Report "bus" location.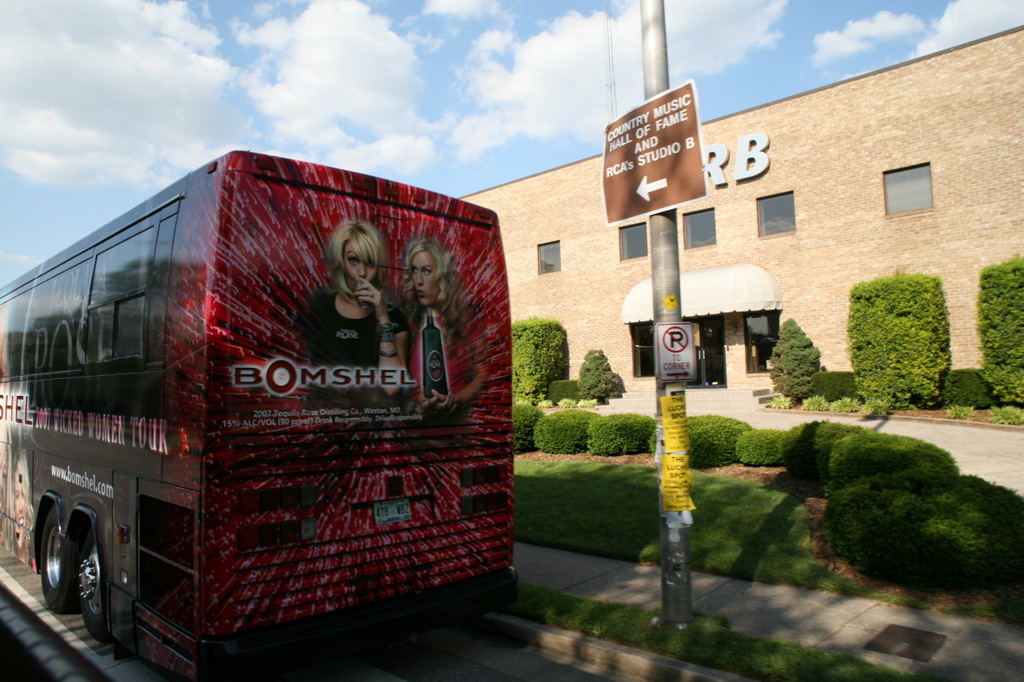
Report: [0, 143, 524, 681].
